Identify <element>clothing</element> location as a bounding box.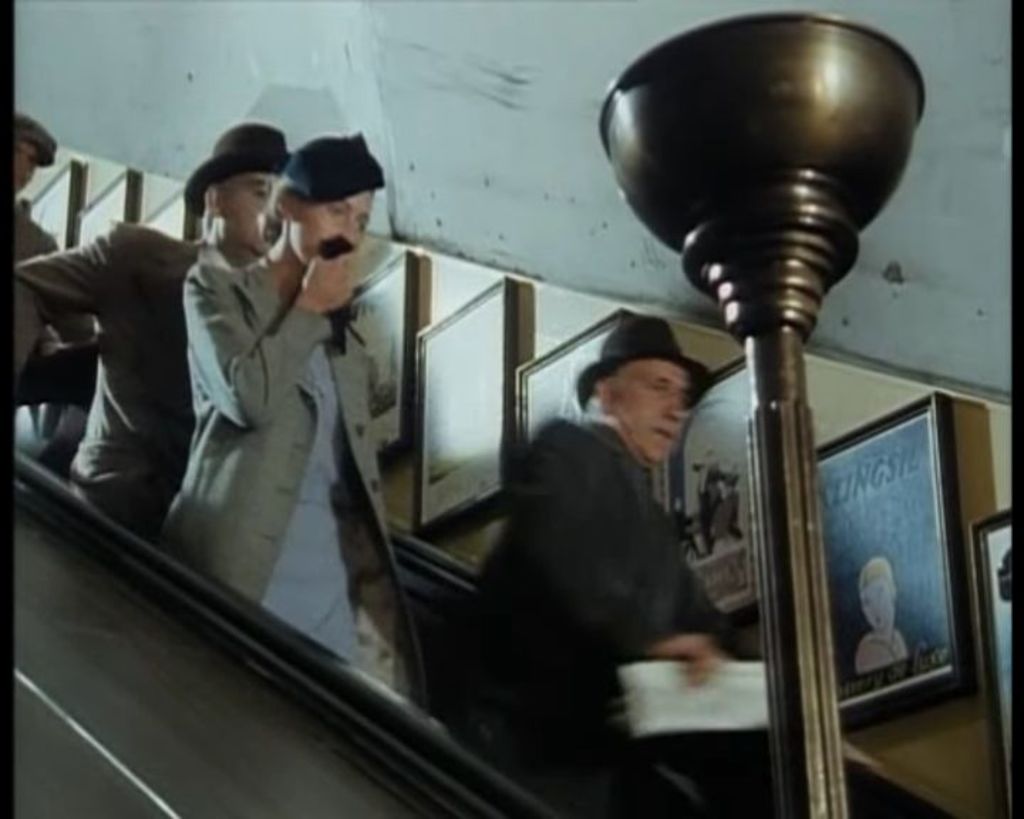
locate(468, 407, 762, 818).
